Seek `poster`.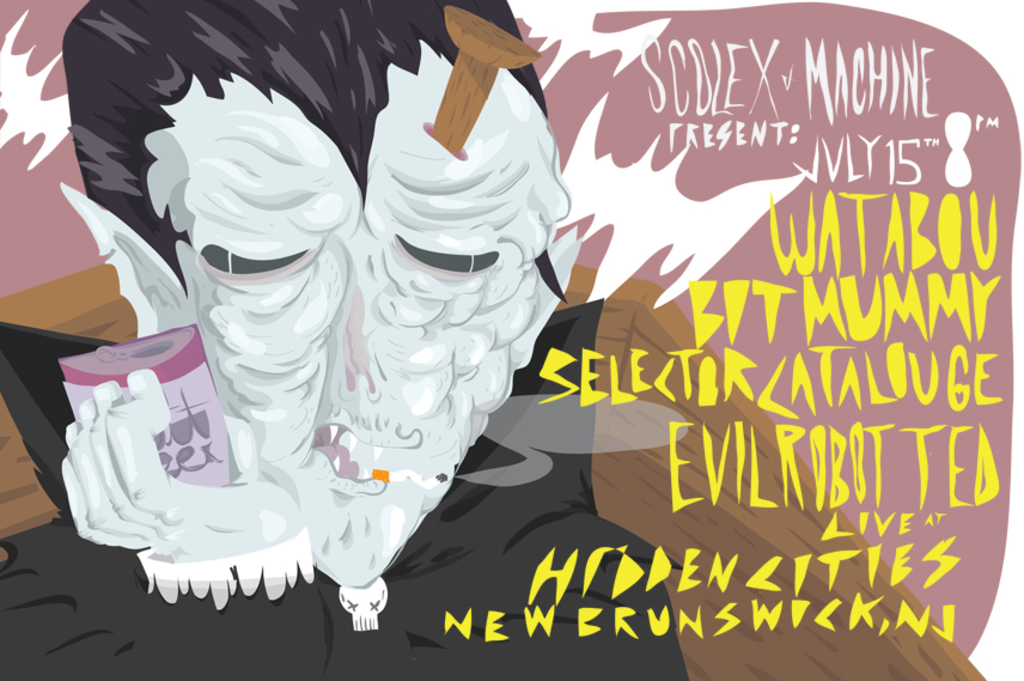
detection(0, 0, 1023, 680).
